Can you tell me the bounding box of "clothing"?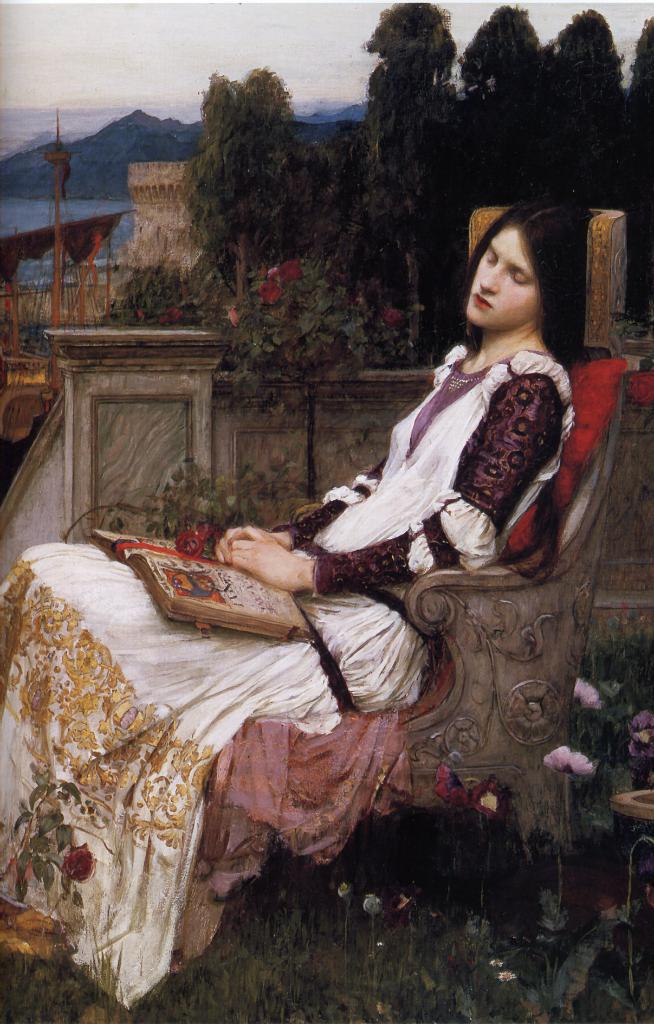
[0, 349, 583, 1009].
